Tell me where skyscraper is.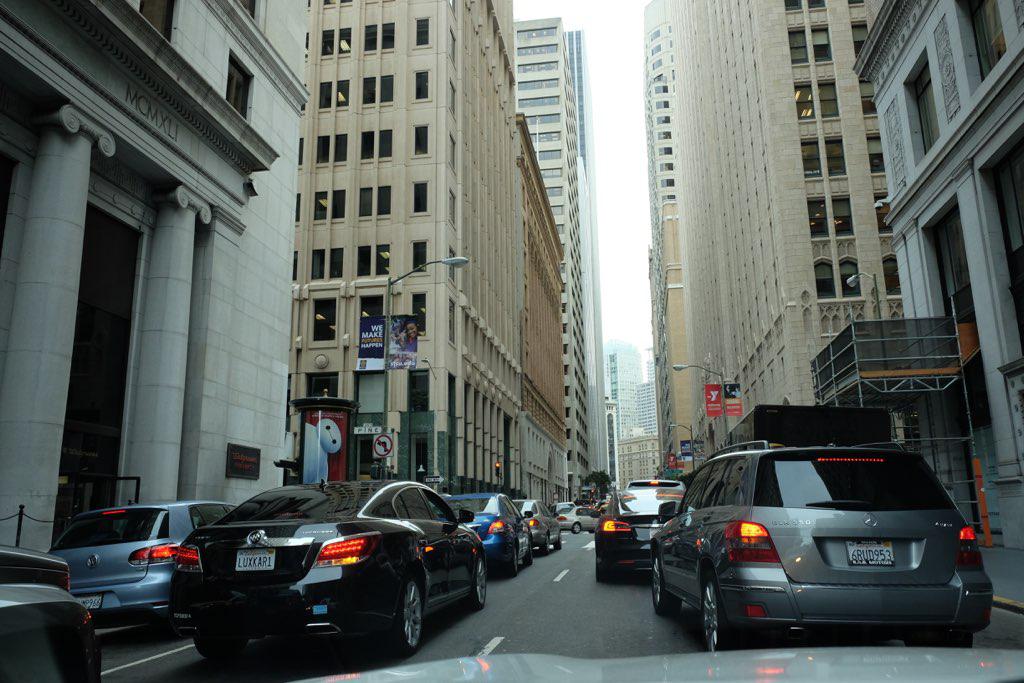
skyscraper is at pyautogui.locateOnScreen(646, 0, 928, 481).
